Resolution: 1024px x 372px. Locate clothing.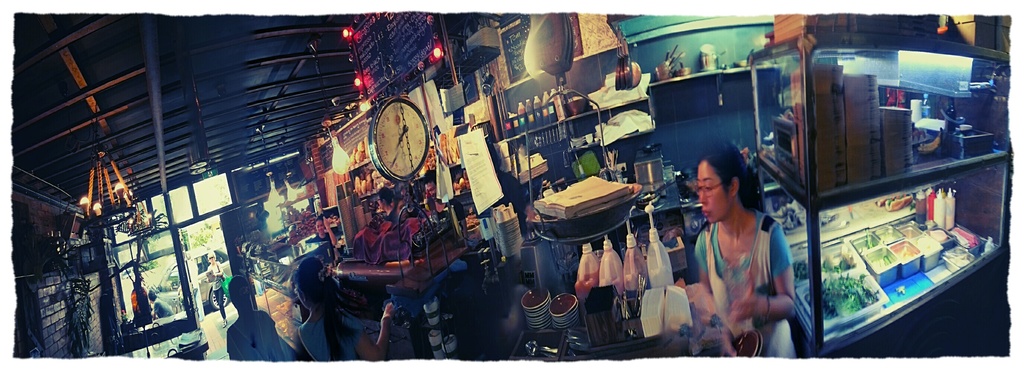
{"x1": 204, "y1": 264, "x2": 226, "y2": 308}.
